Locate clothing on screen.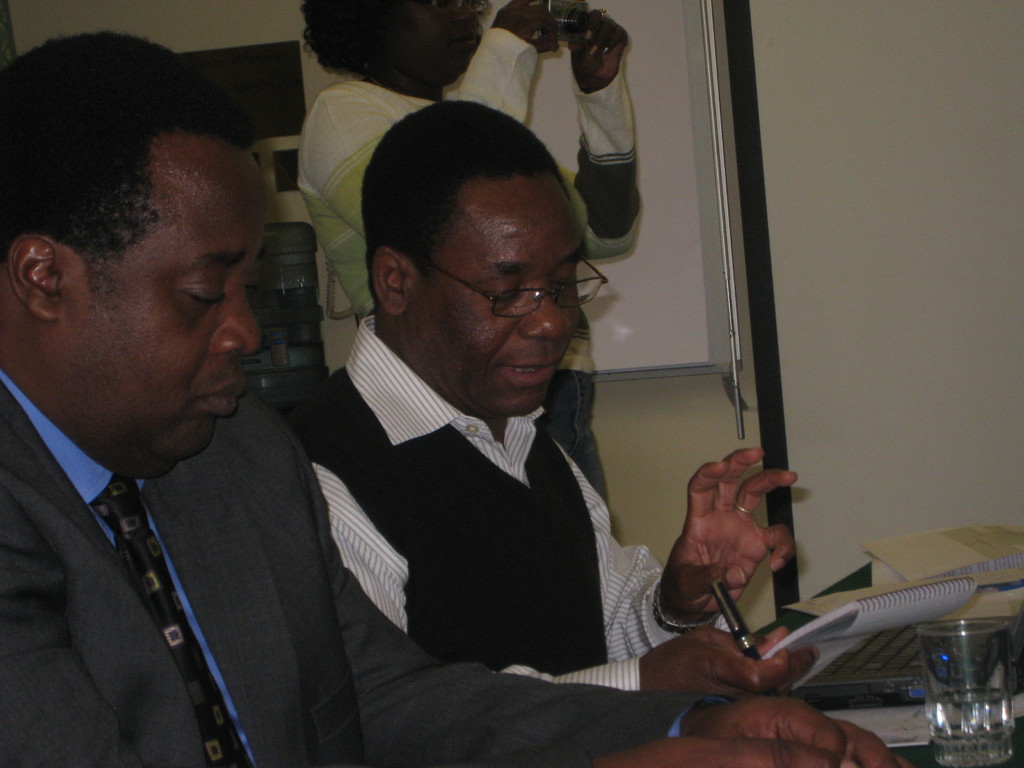
On screen at region(285, 299, 748, 694).
